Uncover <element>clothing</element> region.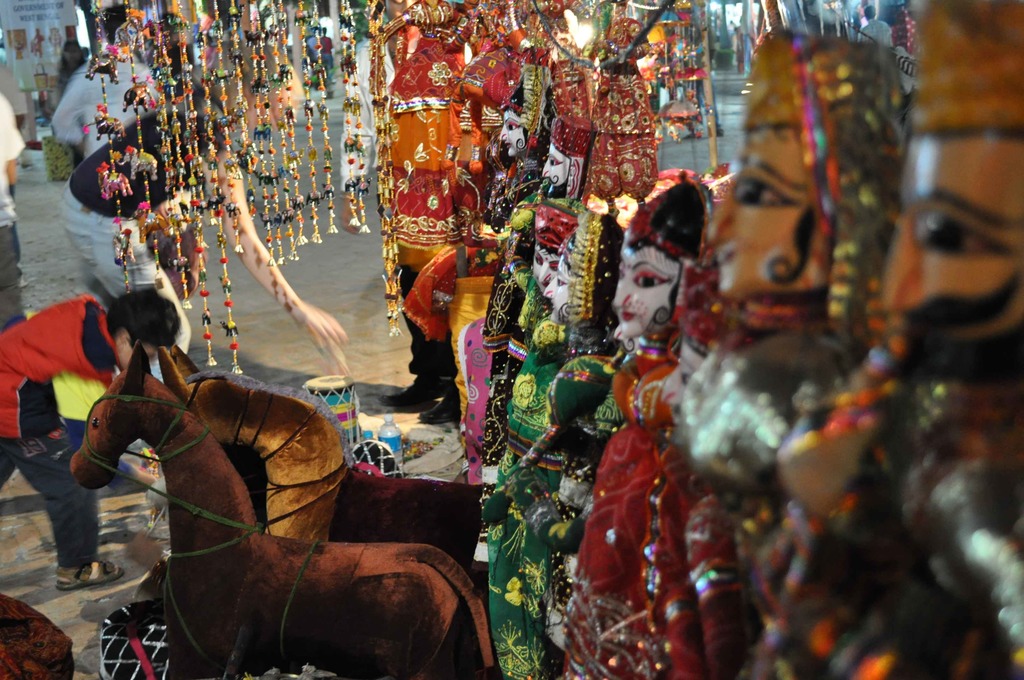
Uncovered: x1=55 y1=88 x2=246 y2=383.
